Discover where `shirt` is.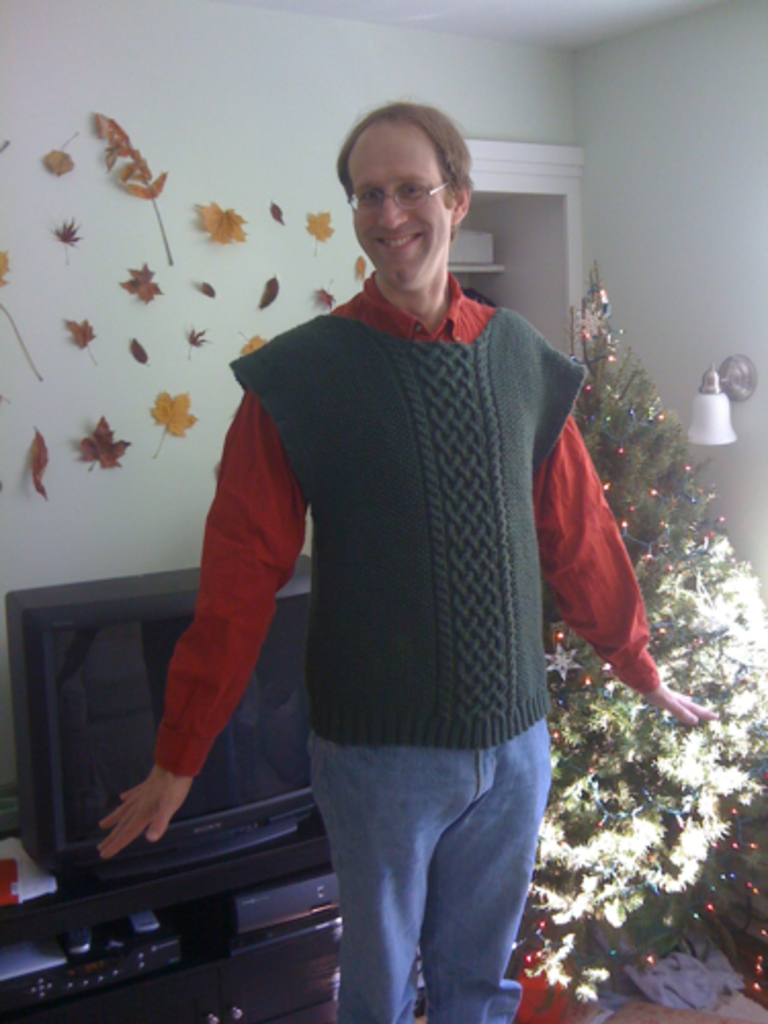
Discovered at bbox=(174, 215, 610, 768).
